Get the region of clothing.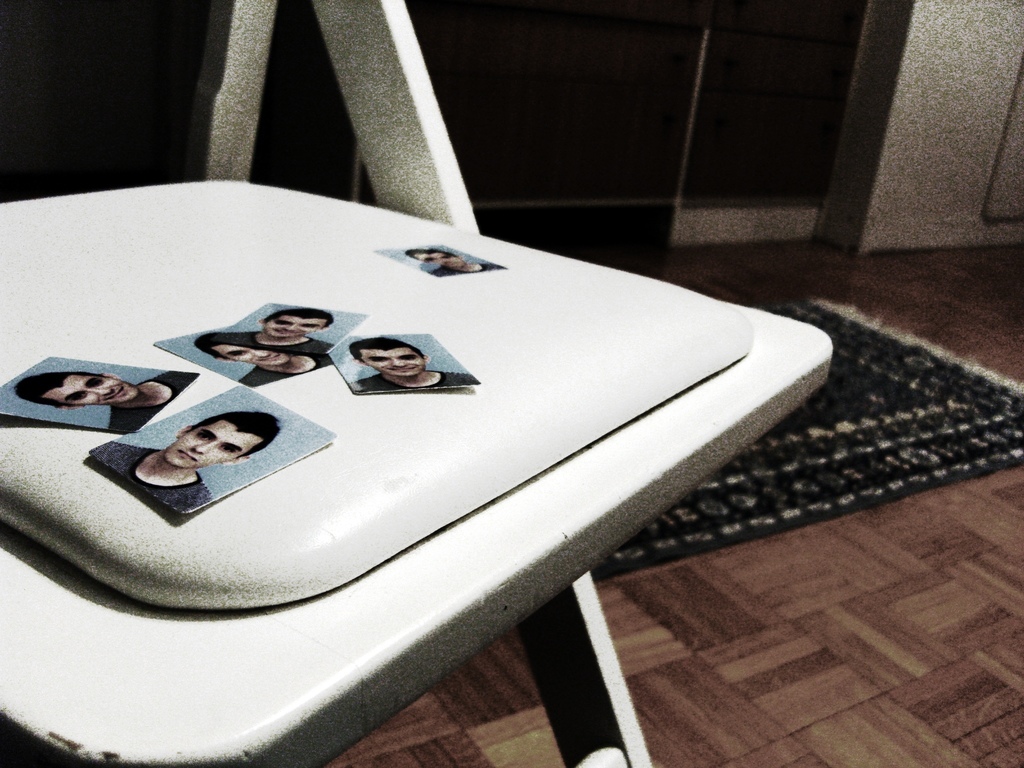
box=[90, 448, 216, 516].
